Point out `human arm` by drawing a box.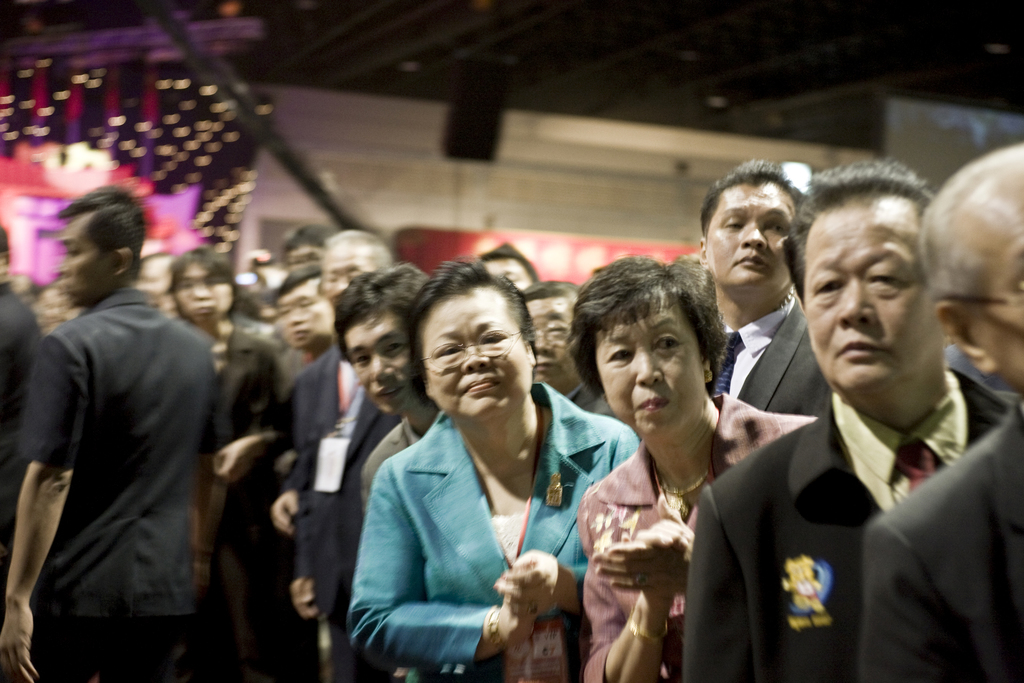
284:549:335:624.
